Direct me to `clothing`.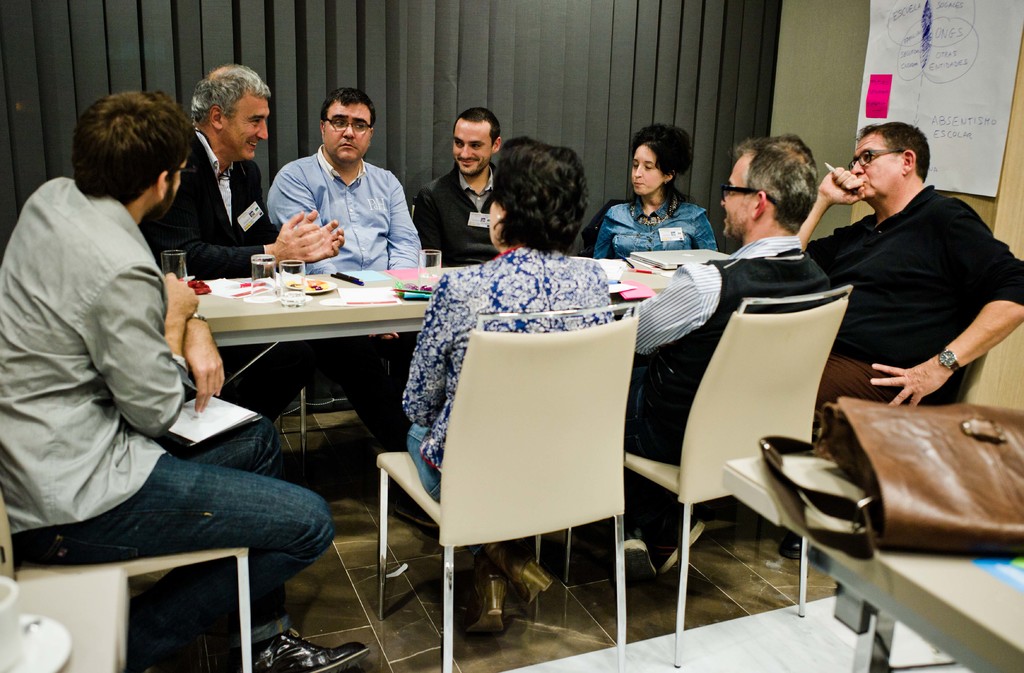
Direction: Rect(161, 132, 342, 273).
